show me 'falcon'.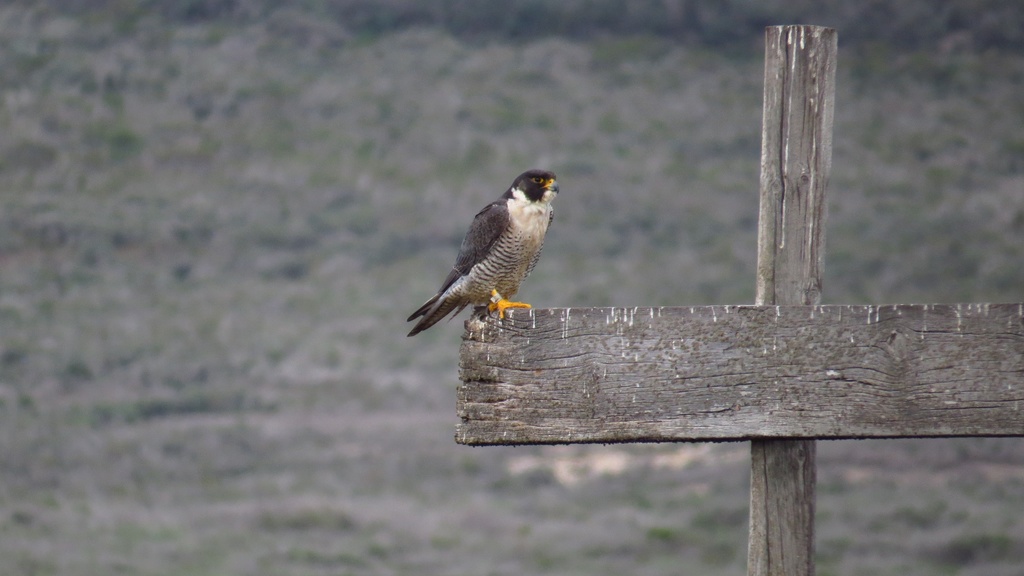
'falcon' is here: {"x1": 406, "y1": 172, "x2": 559, "y2": 337}.
